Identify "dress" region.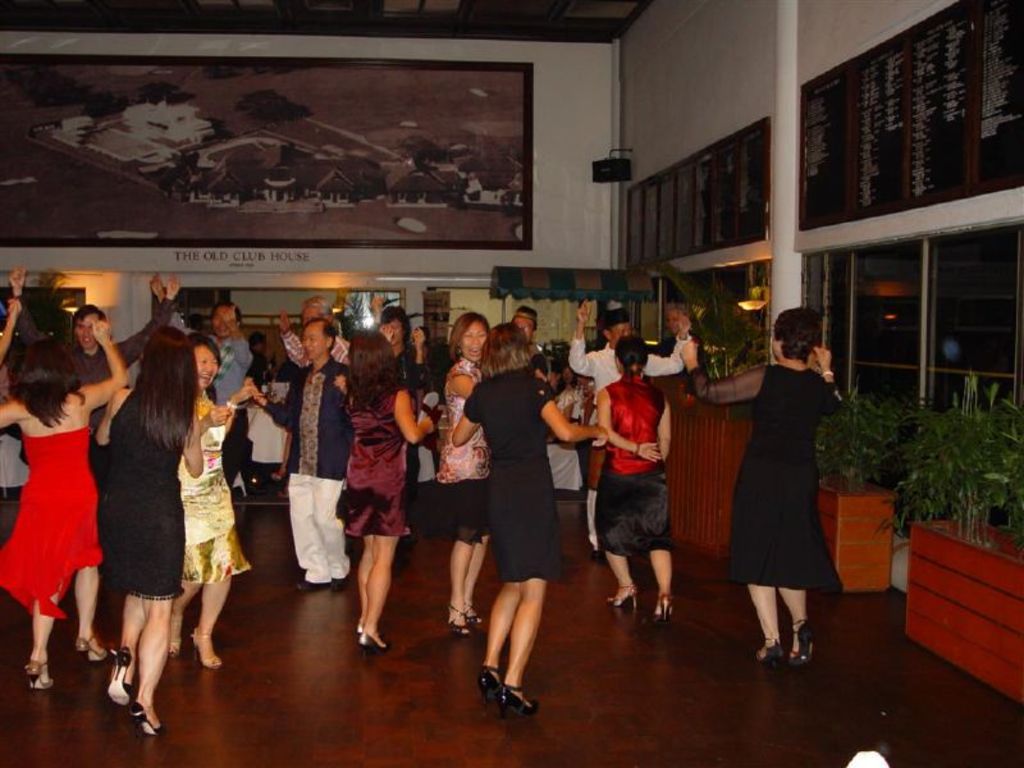
Region: {"left": 687, "top": 362, "right": 844, "bottom": 593}.
